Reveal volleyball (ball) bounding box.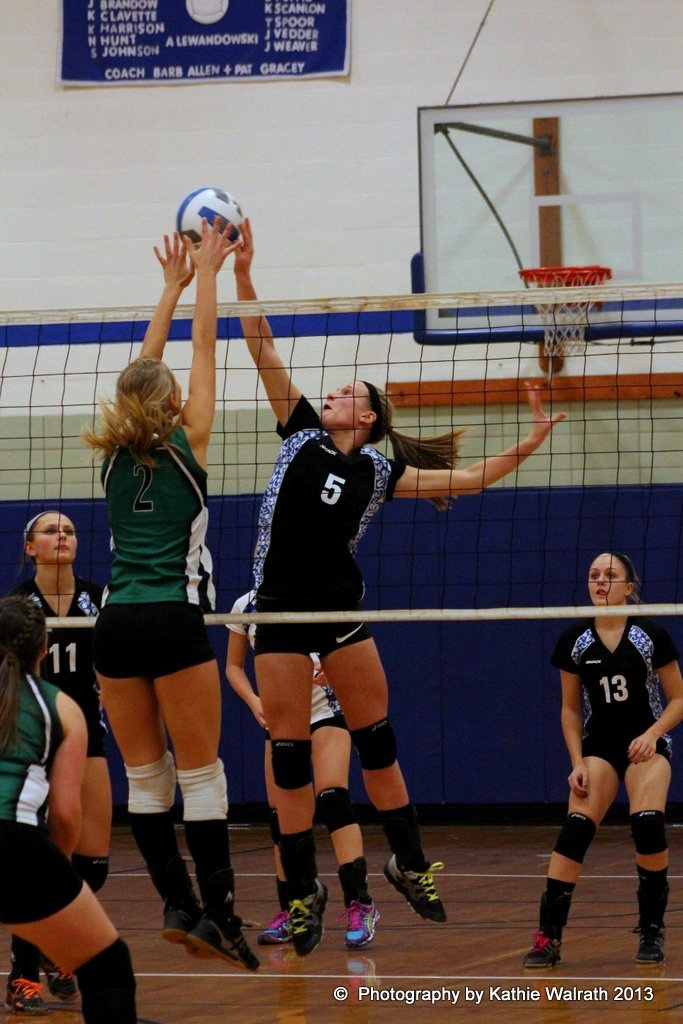
Revealed: 174 181 250 253.
